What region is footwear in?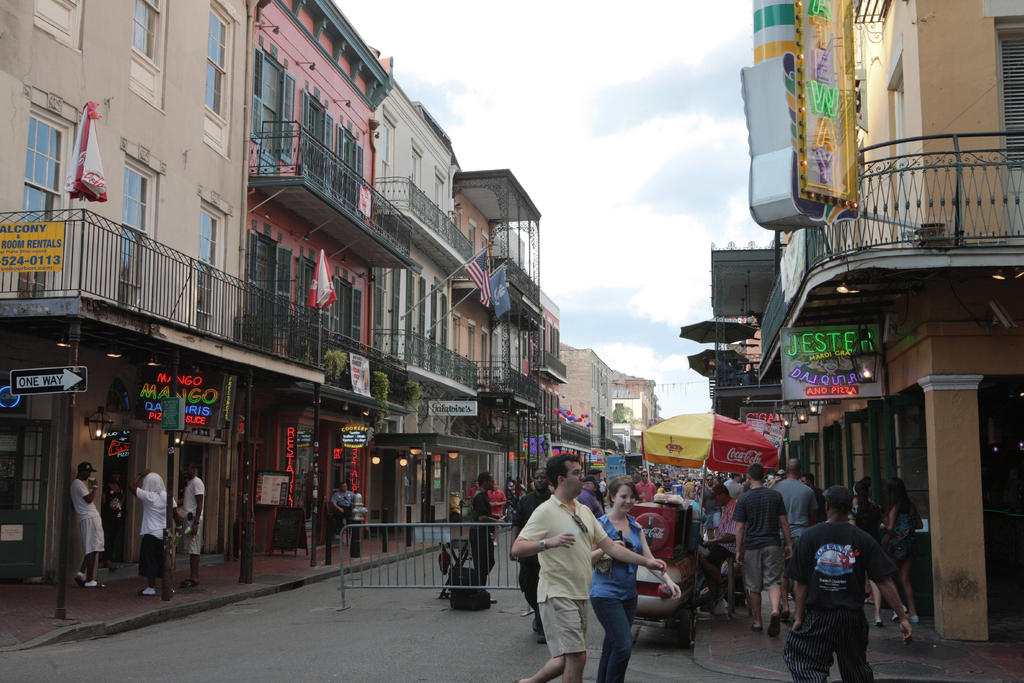
(left=537, top=632, right=546, bottom=644).
